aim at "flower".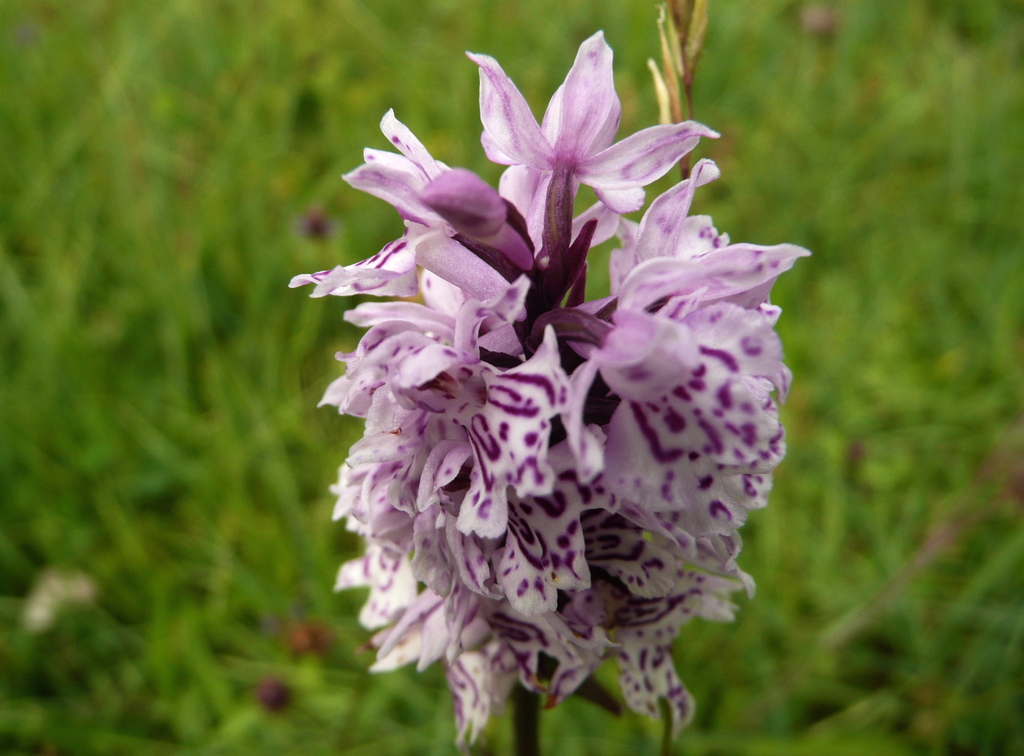
Aimed at [281,44,799,739].
